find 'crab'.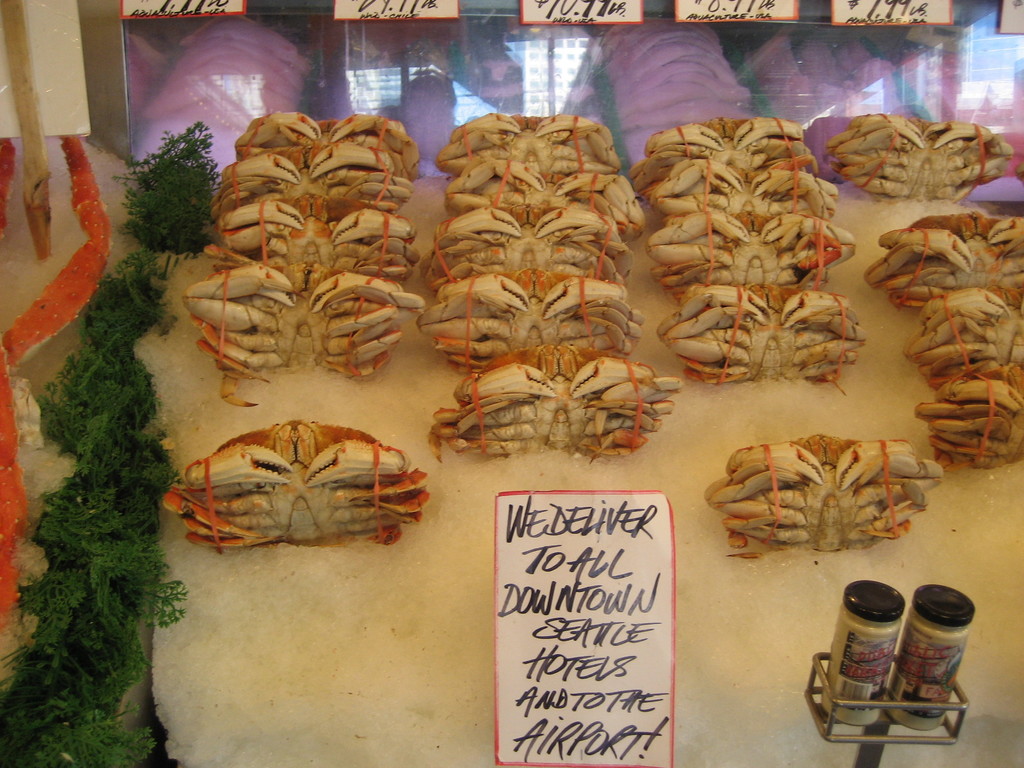
(161, 421, 442, 555).
